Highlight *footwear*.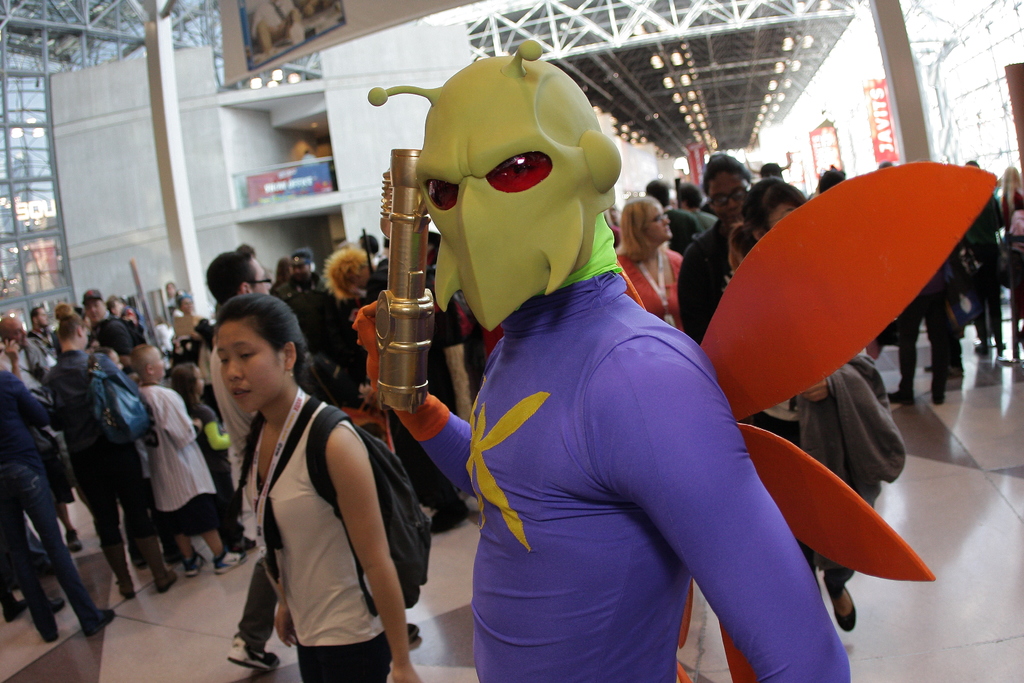
Highlighted region: locate(1, 598, 25, 624).
